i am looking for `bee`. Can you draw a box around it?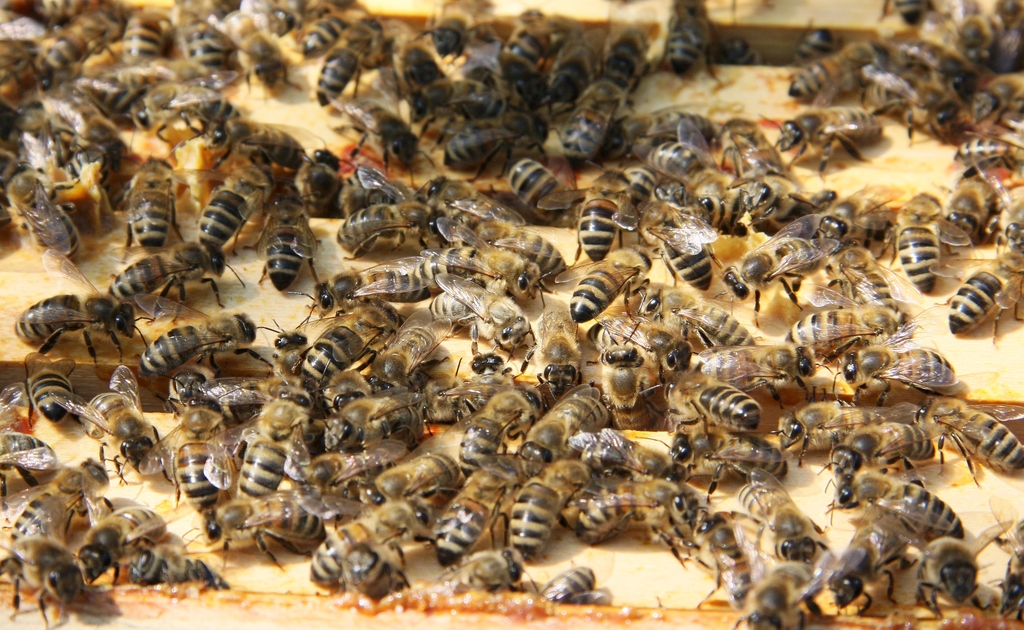
Sure, the bounding box is {"x1": 217, "y1": 380, "x2": 332, "y2": 507}.
